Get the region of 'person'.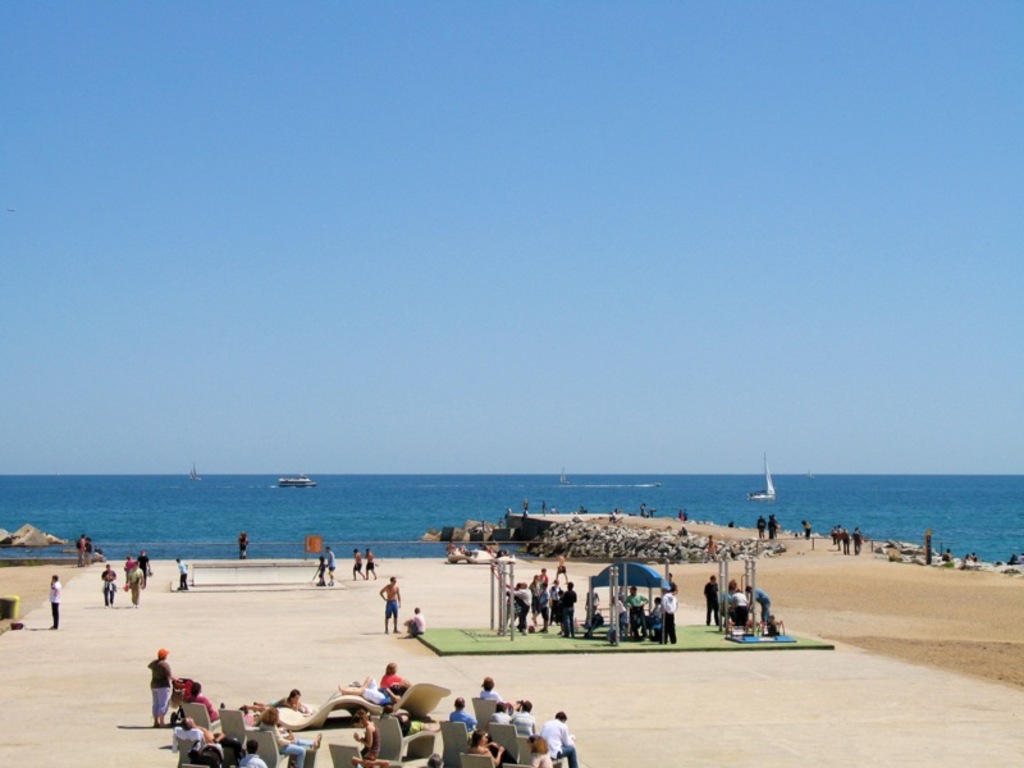
<box>352,704,376,755</box>.
